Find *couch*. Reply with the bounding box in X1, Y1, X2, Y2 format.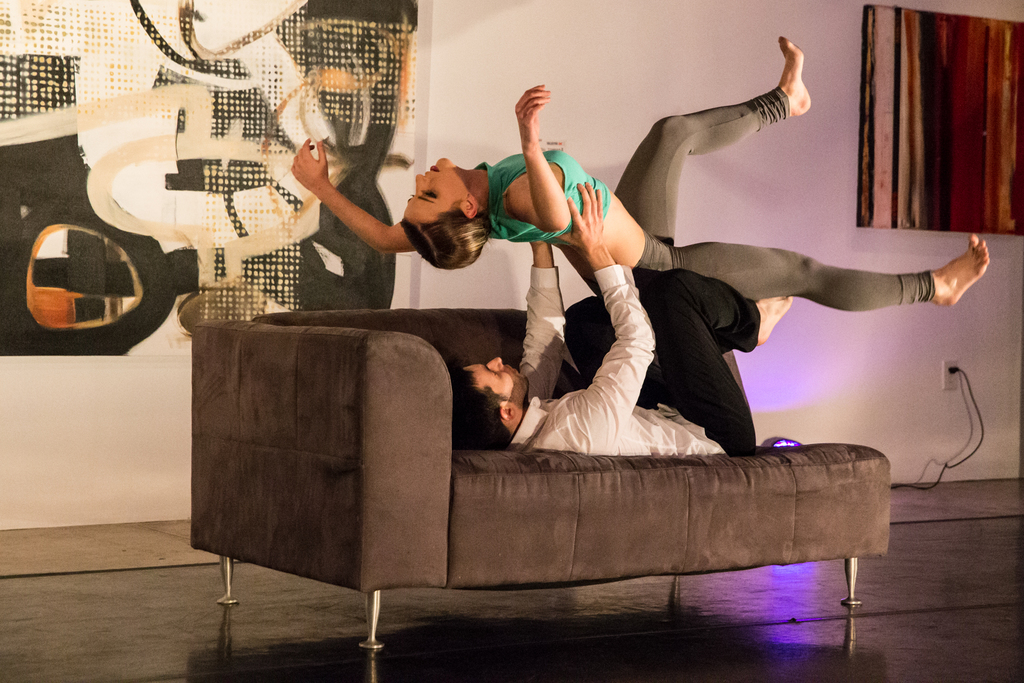
234, 283, 927, 657.
